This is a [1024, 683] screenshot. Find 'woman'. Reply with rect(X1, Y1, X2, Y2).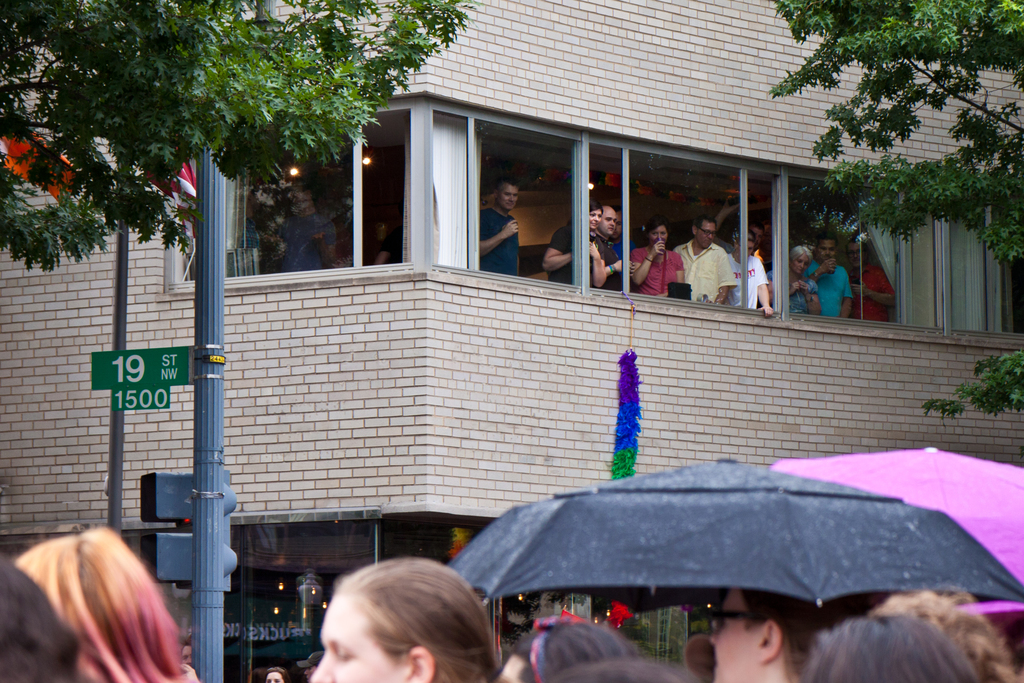
rect(713, 586, 833, 682).
